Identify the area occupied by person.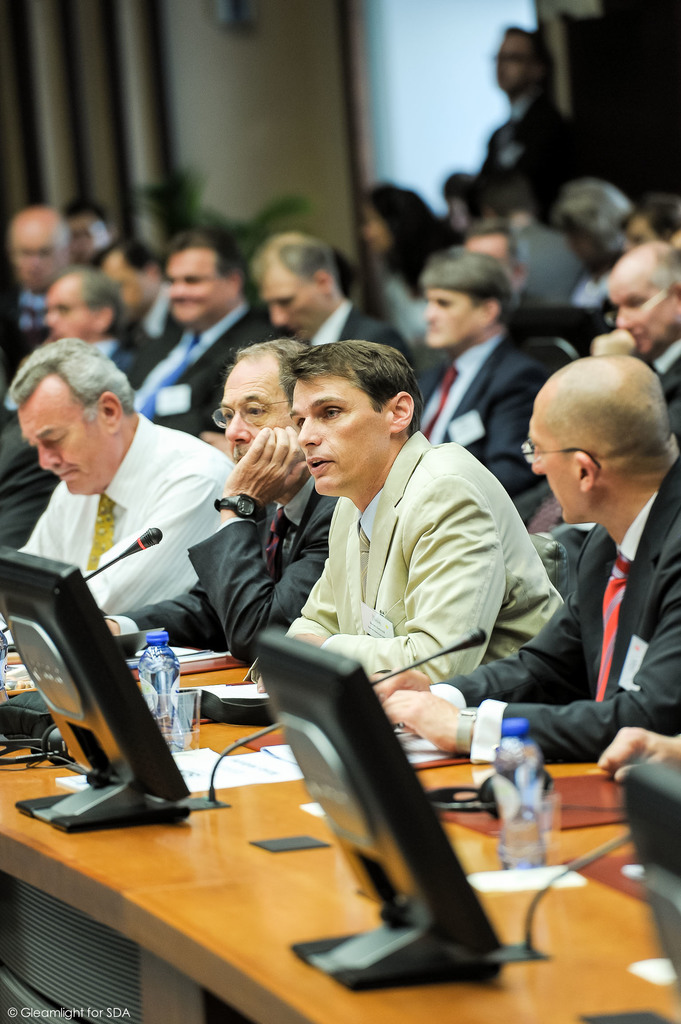
Area: locate(612, 197, 680, 264).
